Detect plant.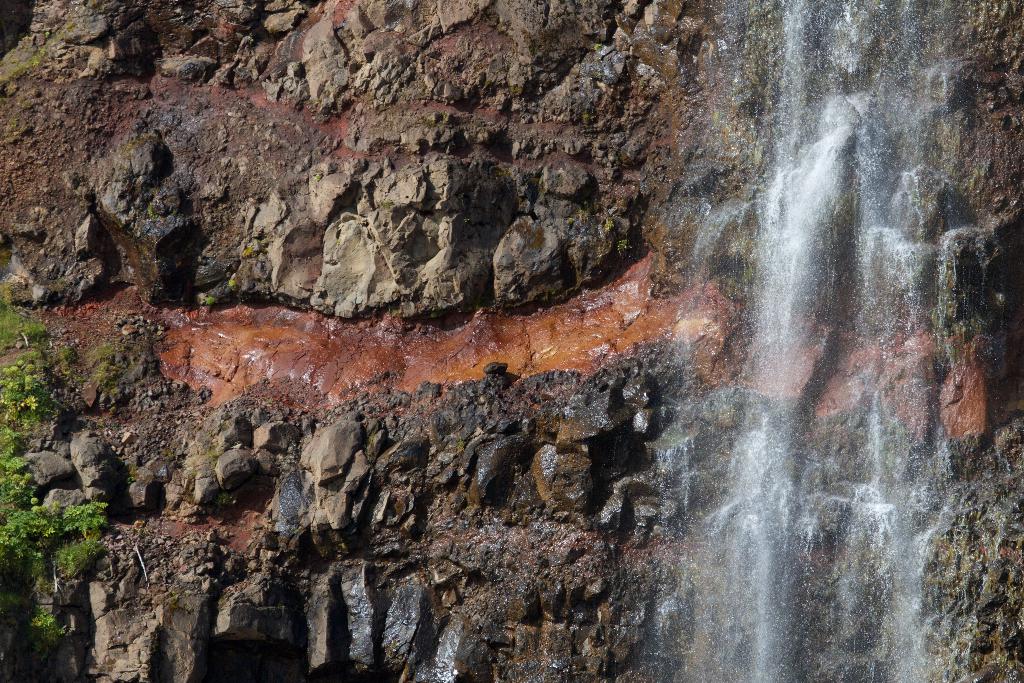
Detected at x1=237, y1=246, x2=260, y2=259.
